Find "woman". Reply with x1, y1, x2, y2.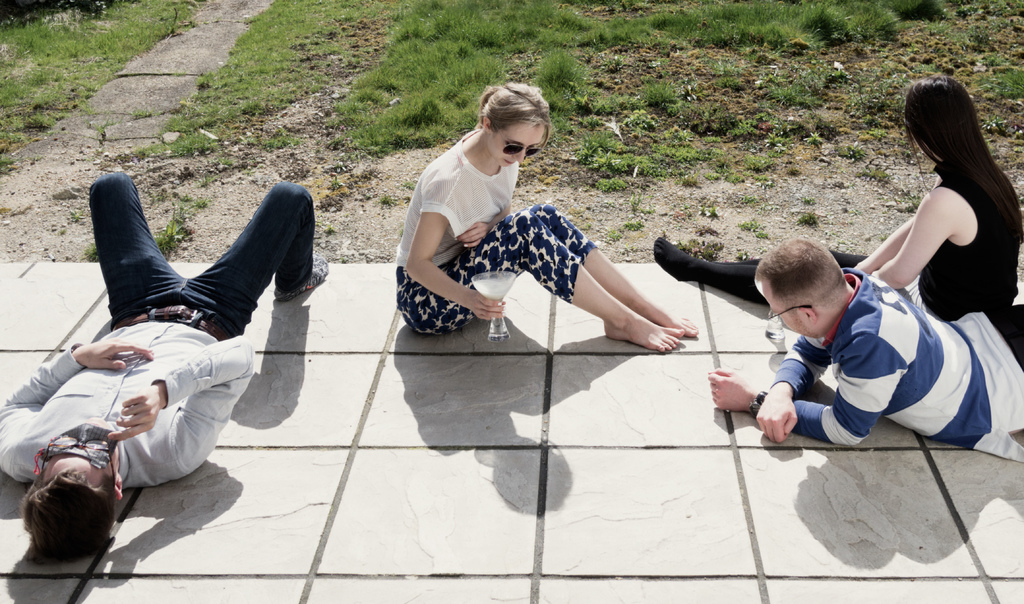
650, 83, 1023, 306.
